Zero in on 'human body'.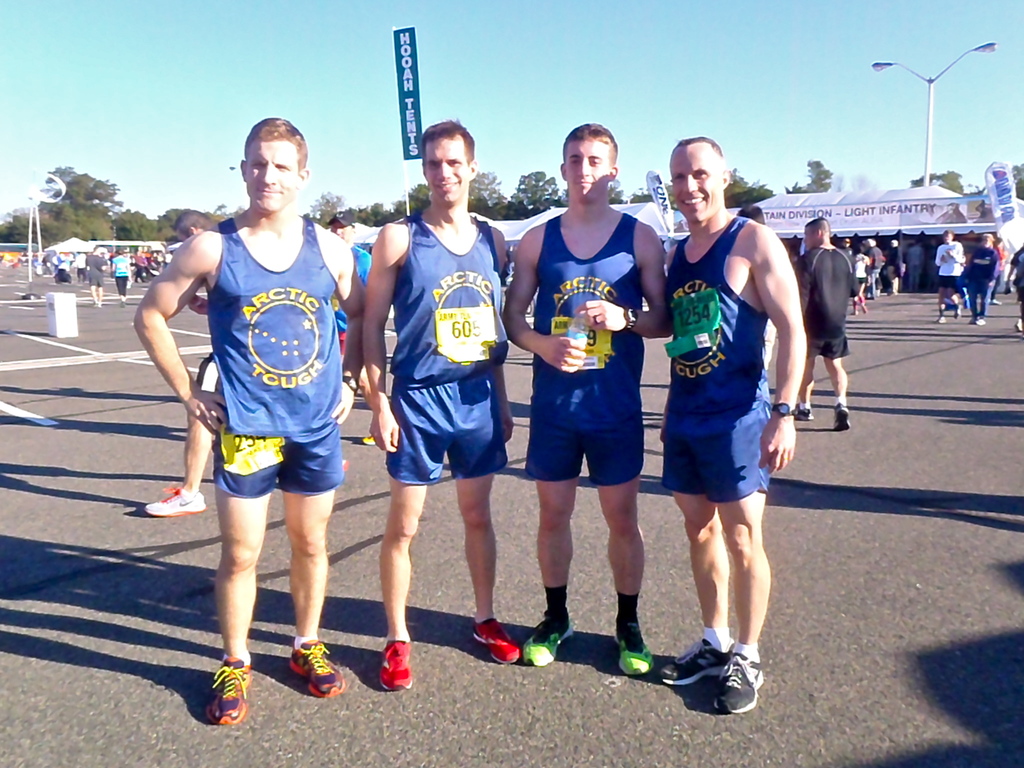
Zeroed in: [964,233,997,325].
